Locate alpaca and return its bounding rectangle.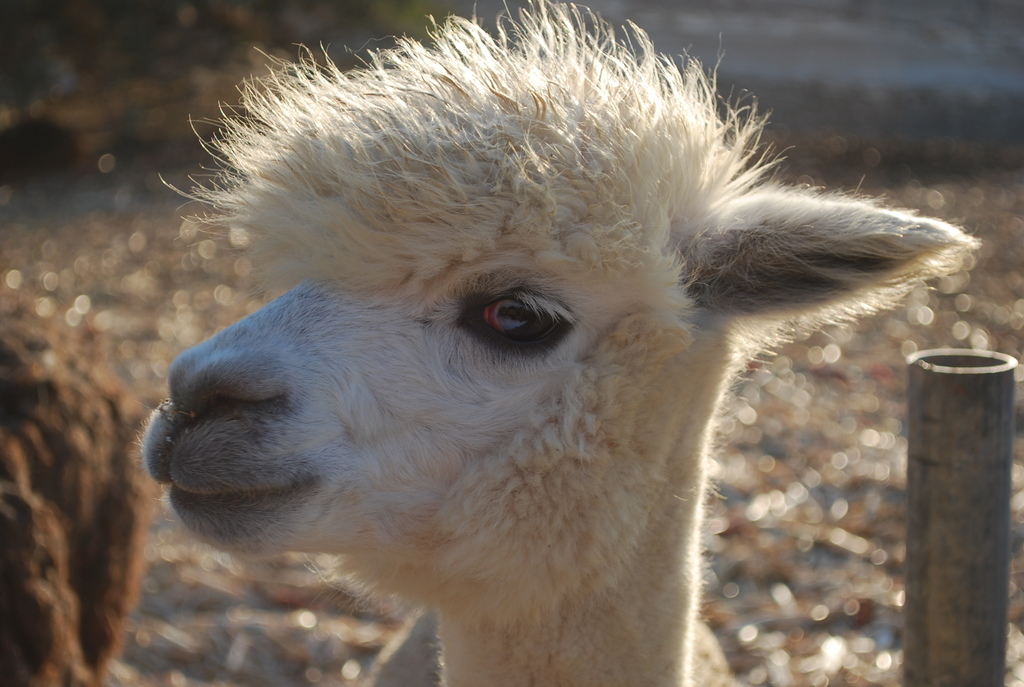
crop(0, 310, 168, 686).
